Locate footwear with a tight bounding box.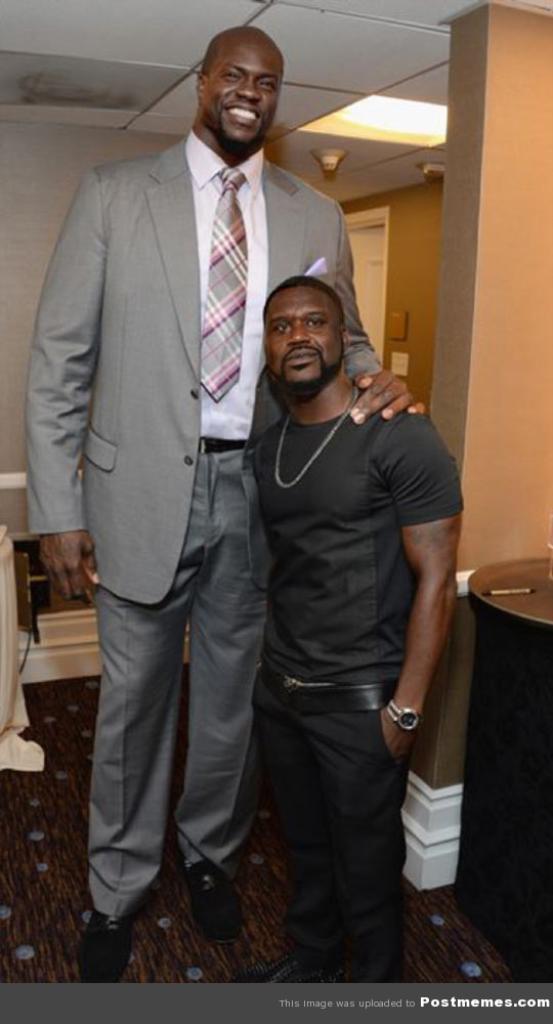
<box>187,863,237,941</box>.
